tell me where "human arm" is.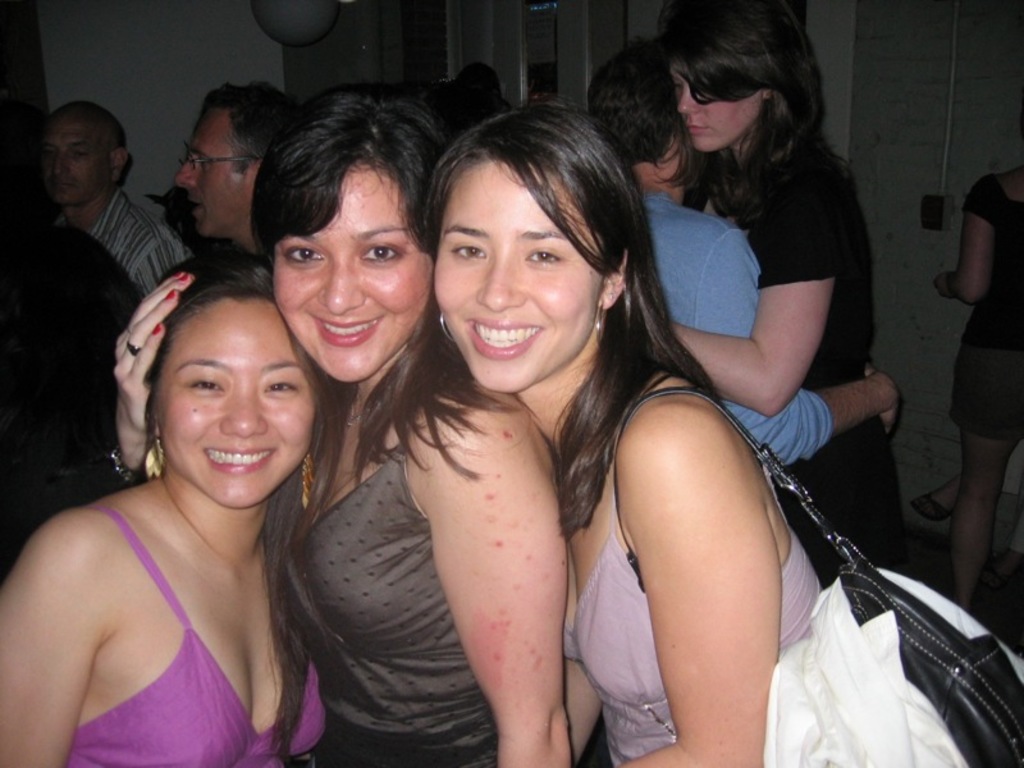
"human arm" is at bbox=[645, 165, 822, 424].
